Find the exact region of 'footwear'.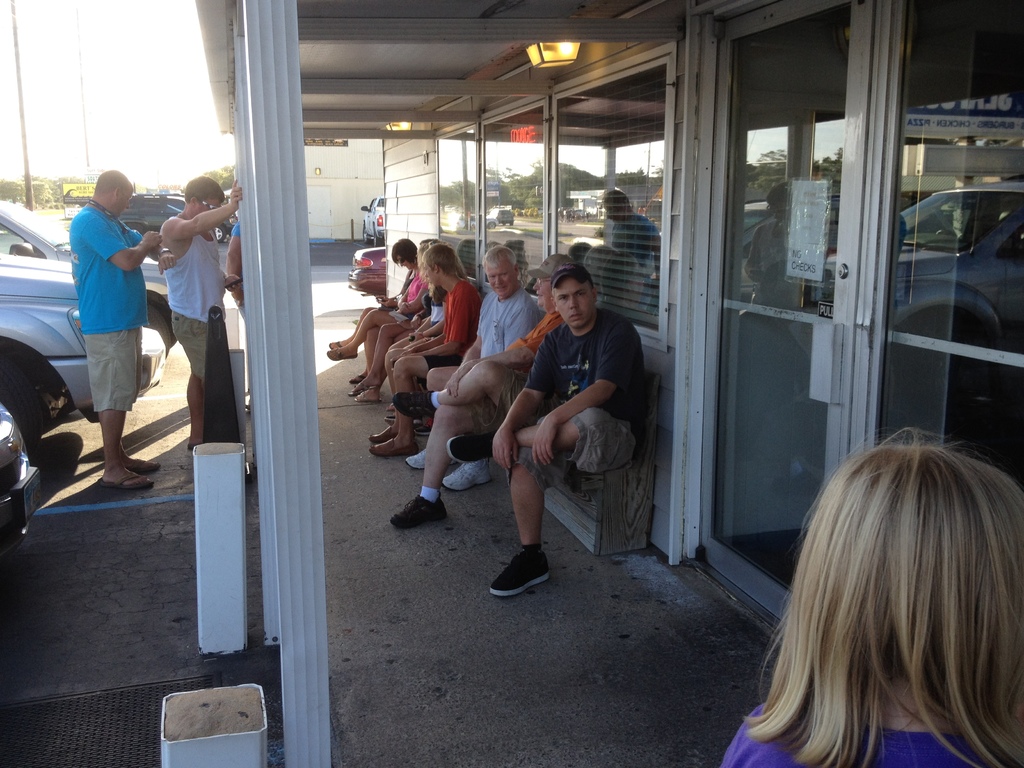
Exact region: left=390, top=490, right=448, bottom=525.
